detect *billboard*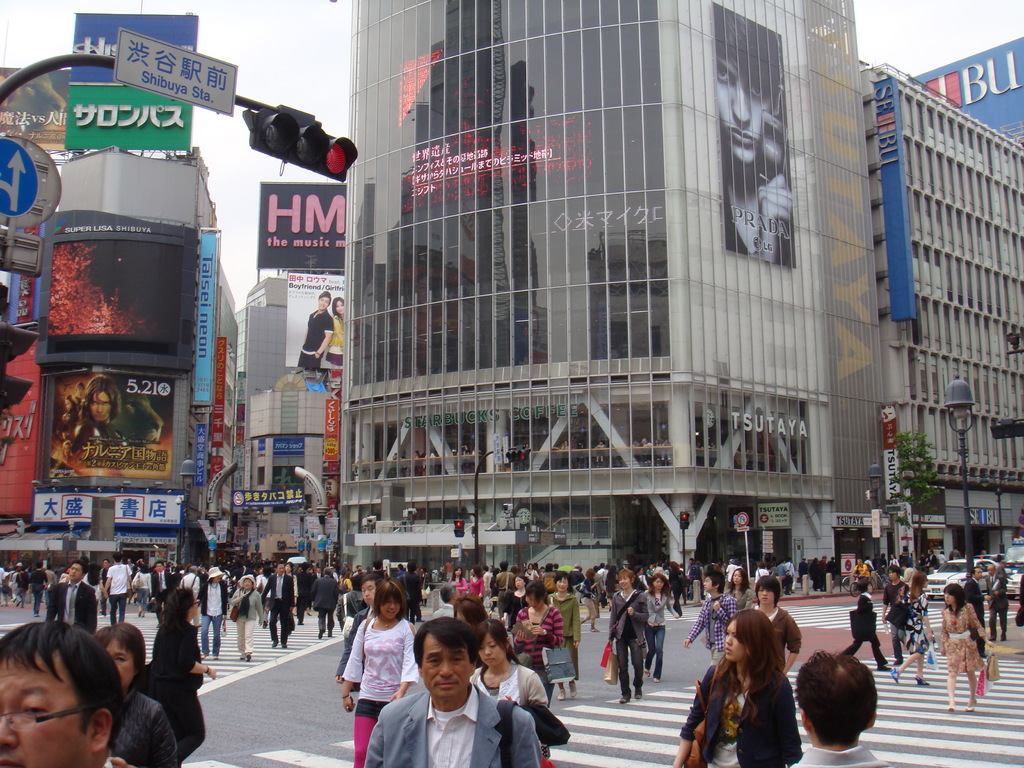
(913, 38, 1023, 138)
